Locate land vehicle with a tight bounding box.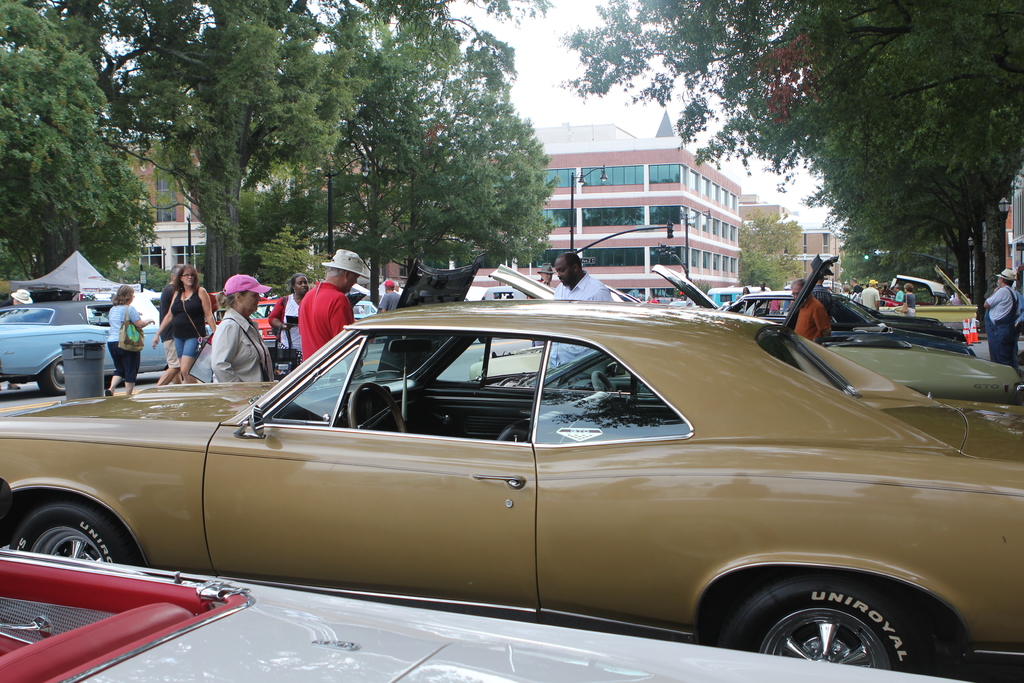
bbox=[212, 288, 281, 347].
